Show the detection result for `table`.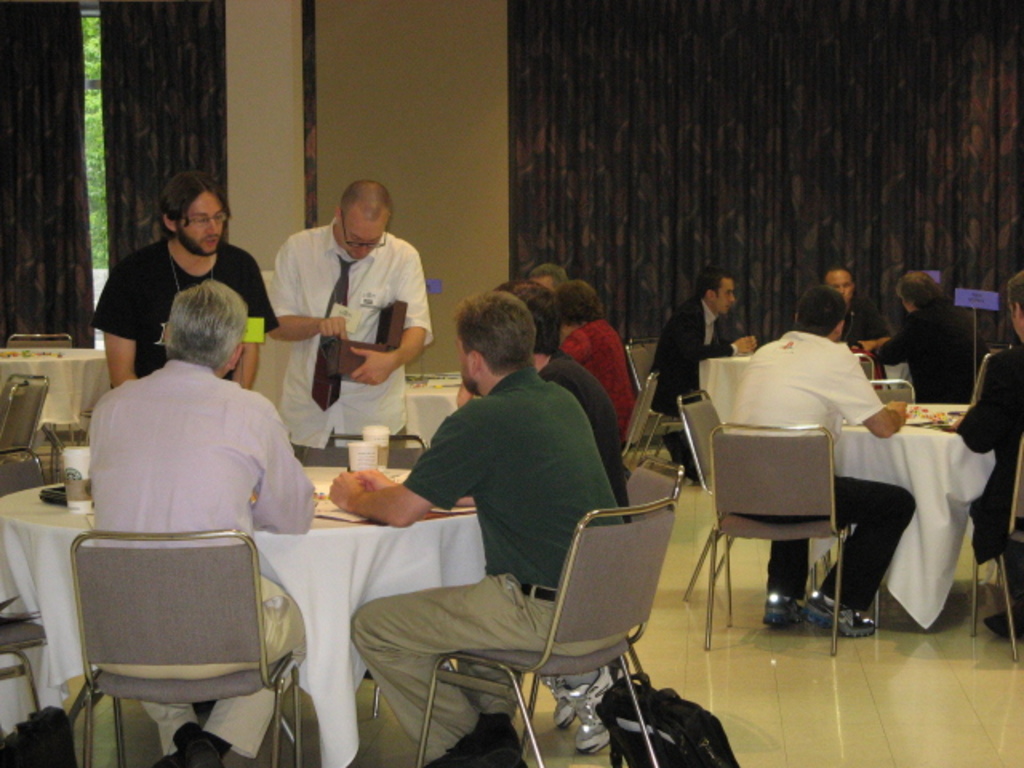
locate(387, 374, 459, 469).
